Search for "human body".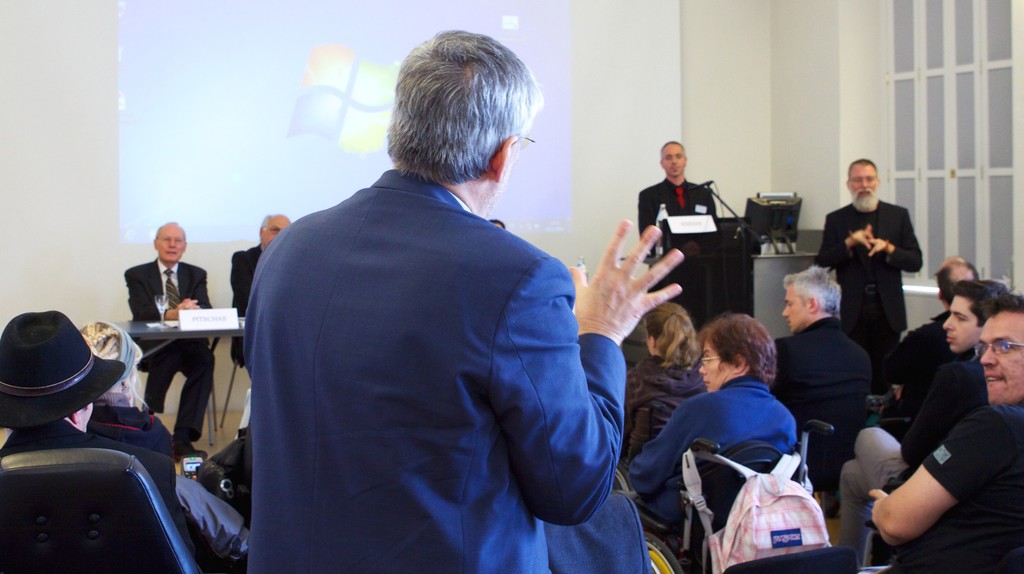
Found at crop(636, 140, 722, 246).
